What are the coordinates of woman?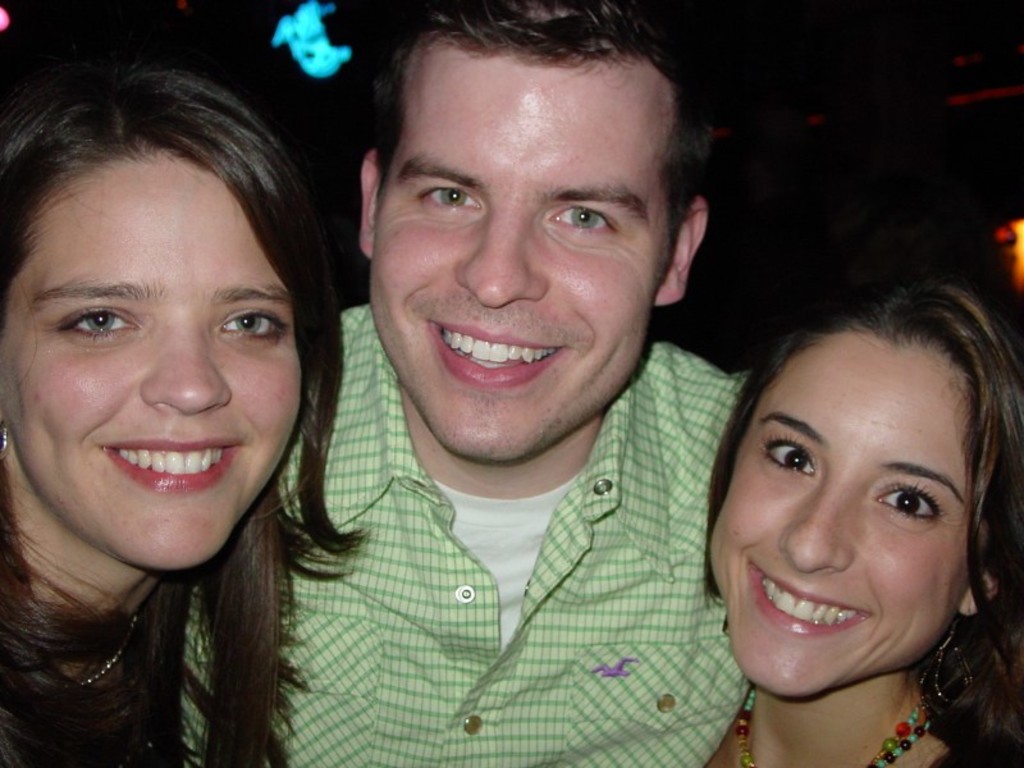
<box>0,67,370,767</box>.
